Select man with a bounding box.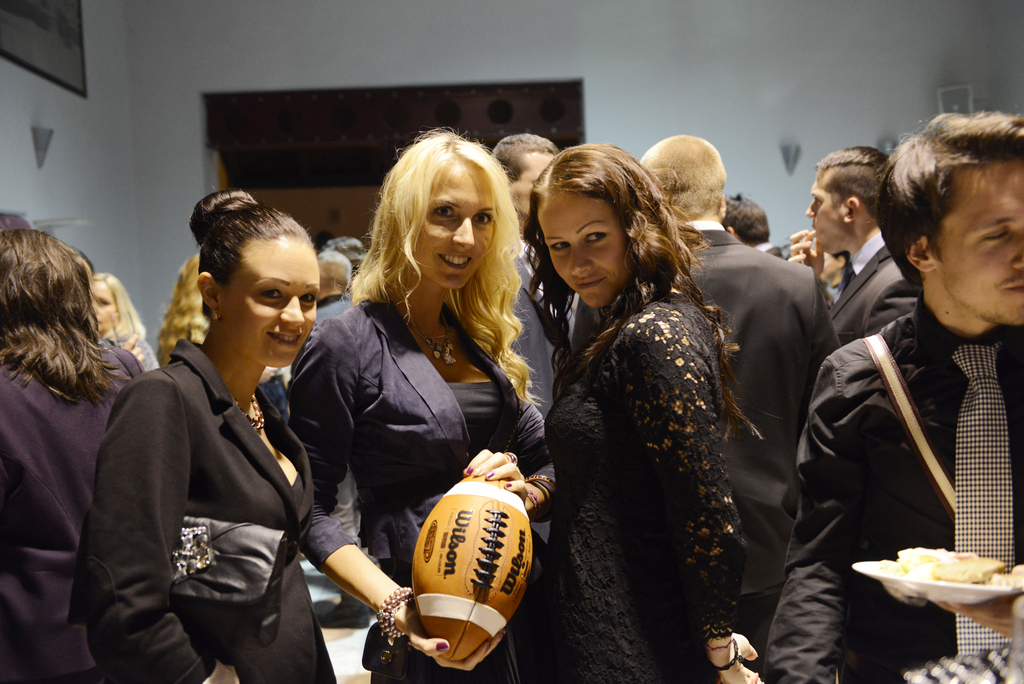
790 145 920 345.
